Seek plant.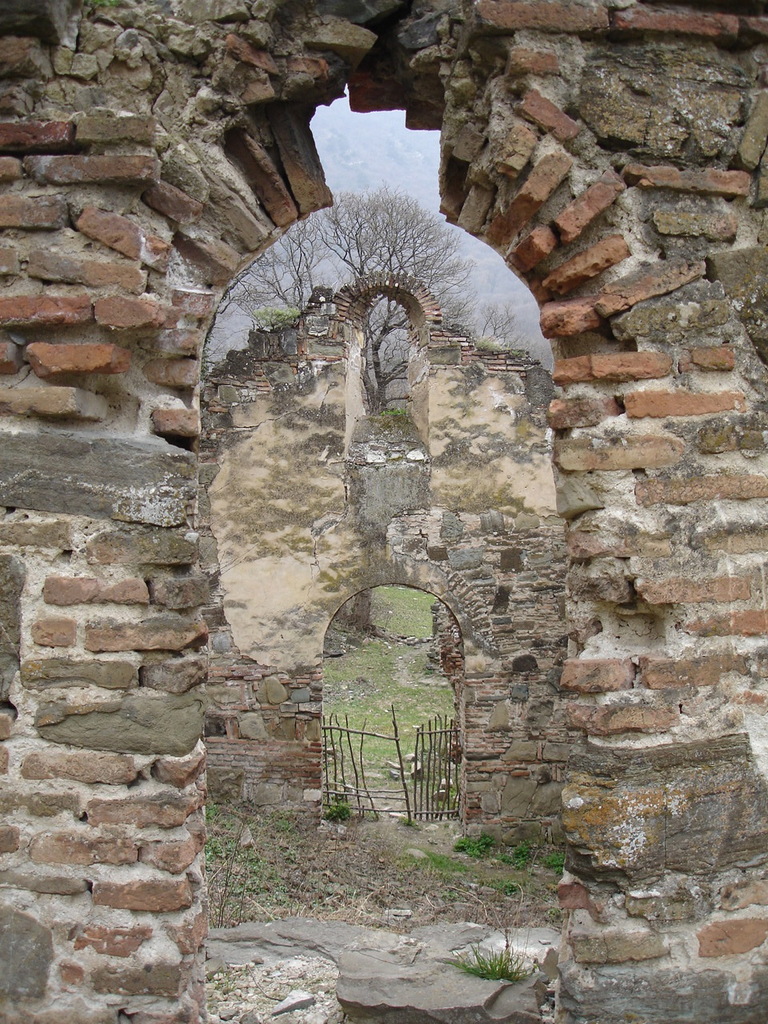
442/885/456/914.
